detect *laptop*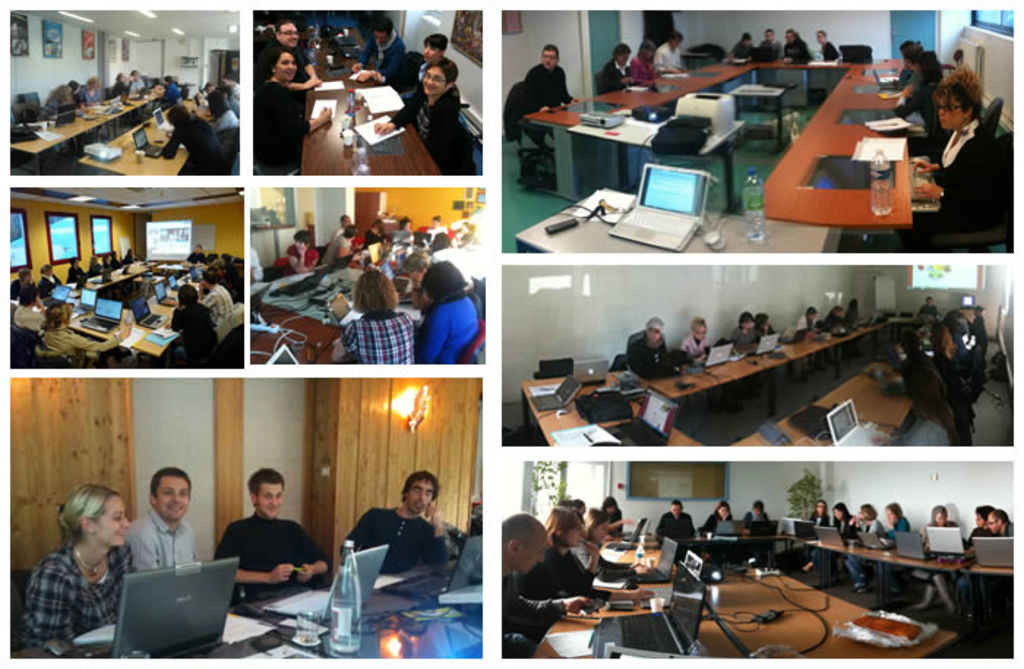
(328,290,364,328)
